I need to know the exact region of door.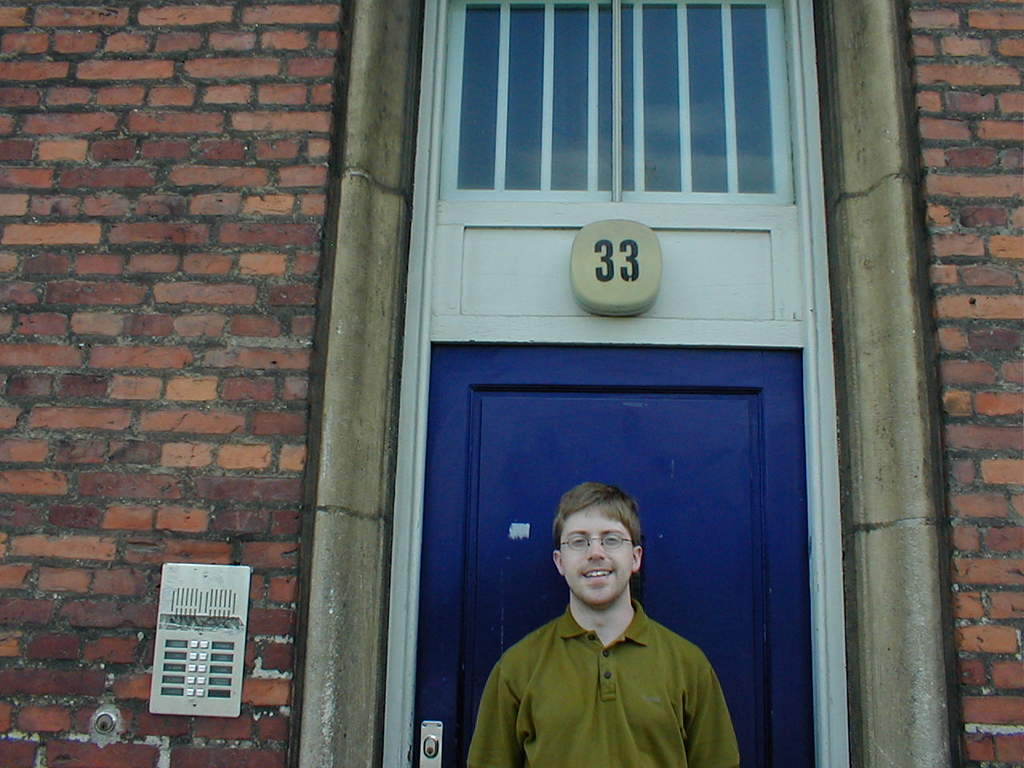
Region: <box>277,104,884,754</box>.
